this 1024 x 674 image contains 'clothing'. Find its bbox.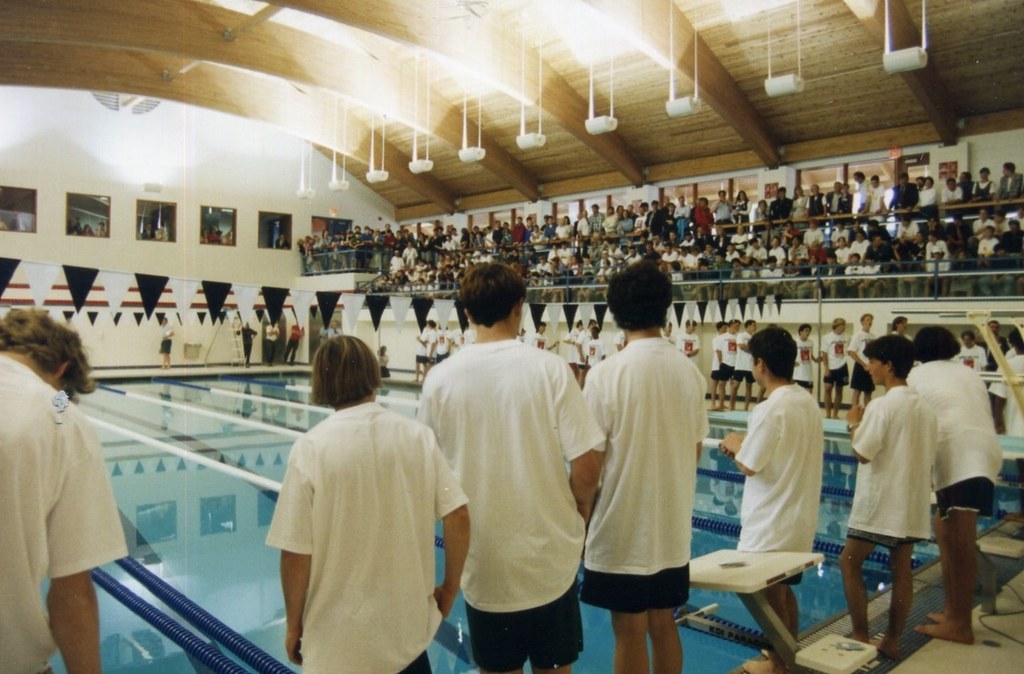
{"x1": 417, "y1": 339, "x2": 606, "y2": 673}.
